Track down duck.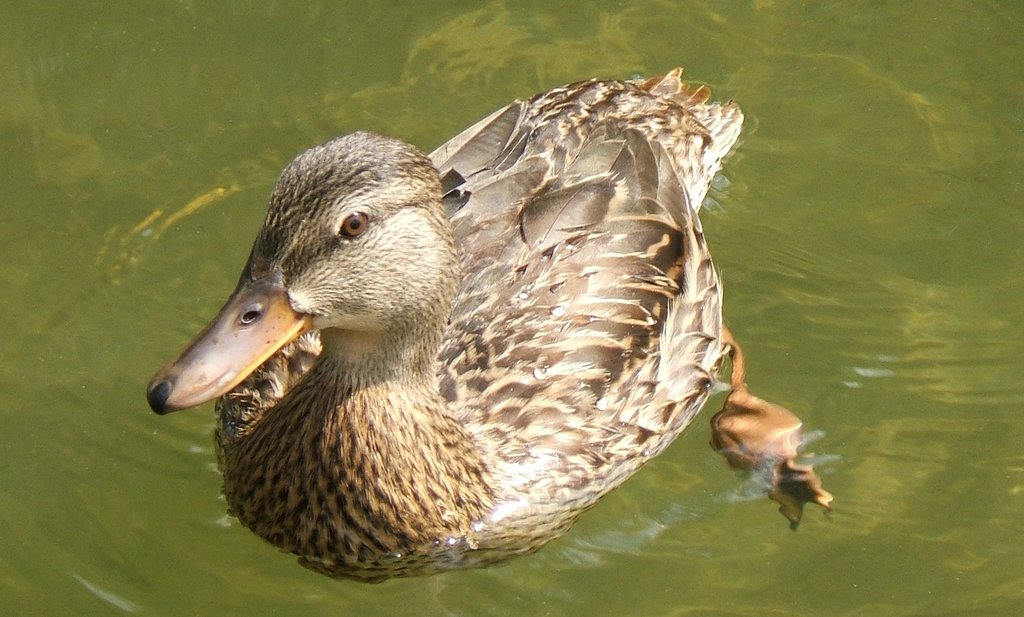
Tracked to region(701, 324, 835, 545).
